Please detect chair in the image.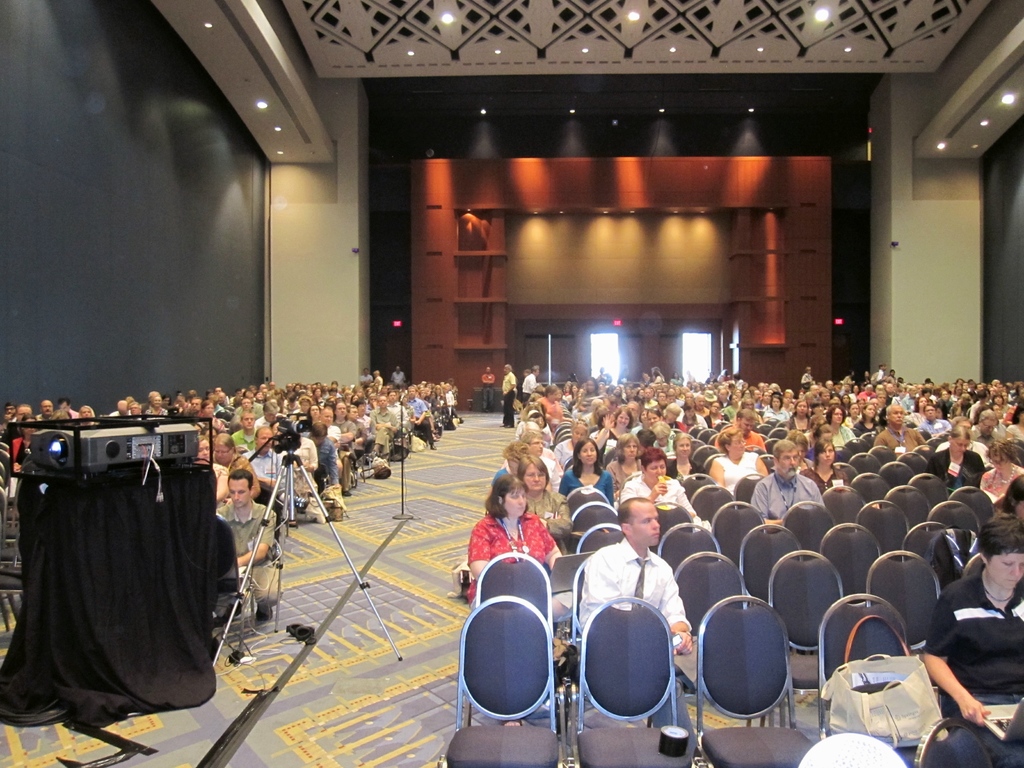
[left=772, top=426, right=788, bottom=440].
